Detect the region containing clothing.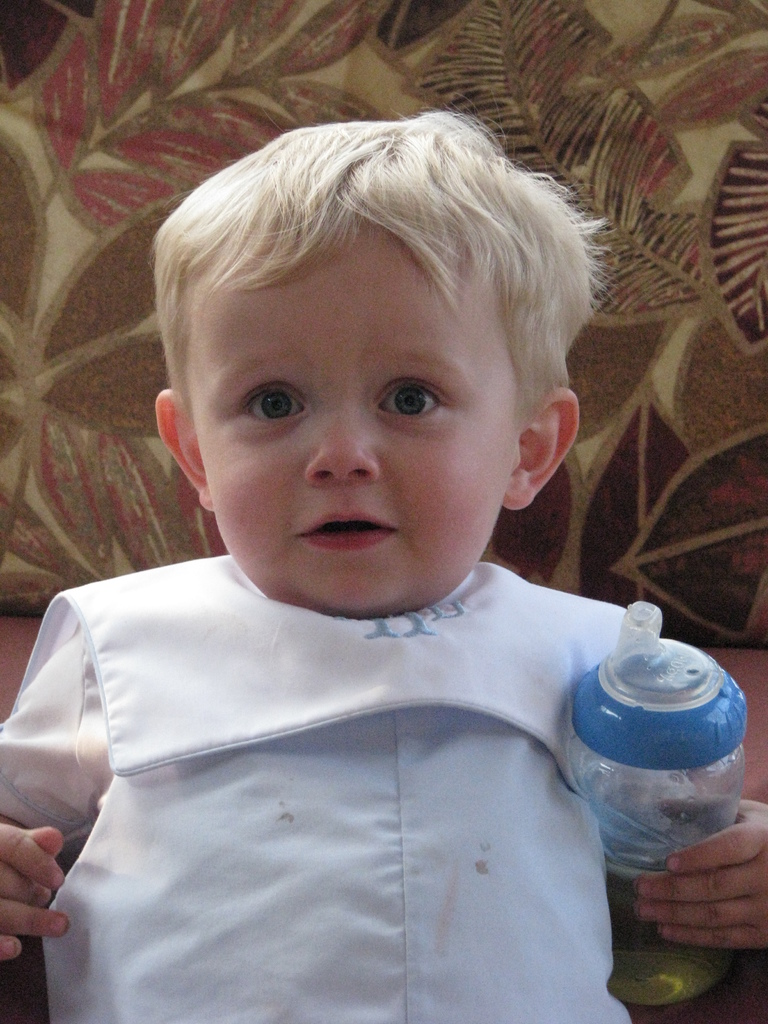
pyautogui.locateOnScreen(26, 558, 676, 997).
